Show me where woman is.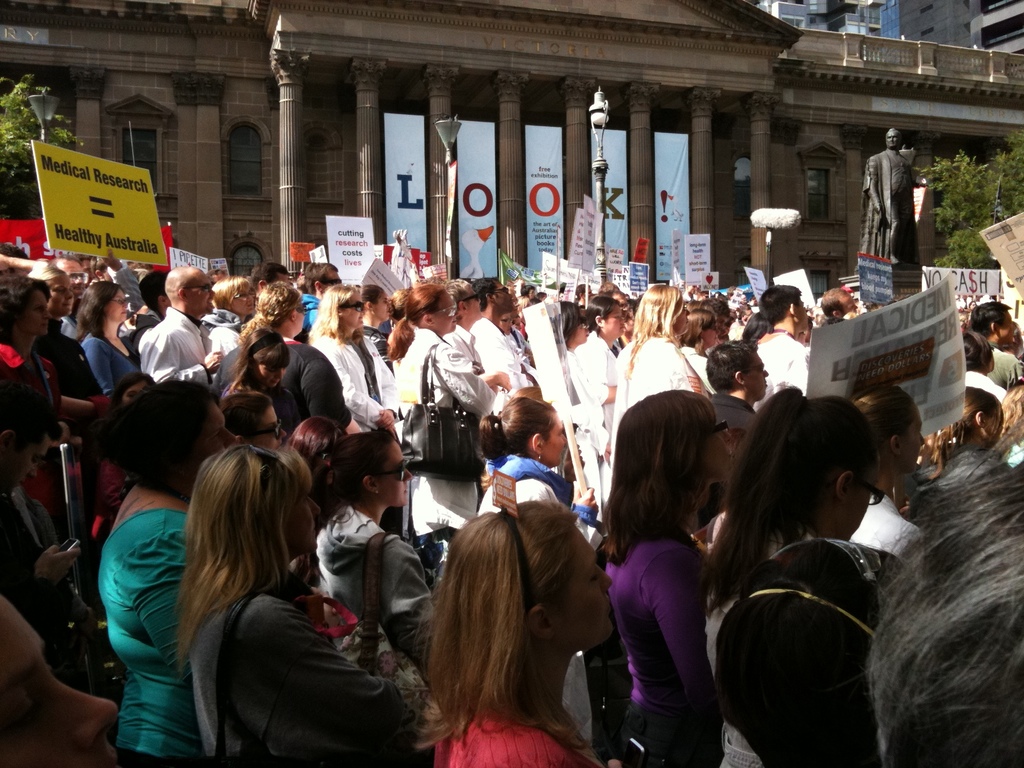
woman is at locate(312, 430, 434, 688).
